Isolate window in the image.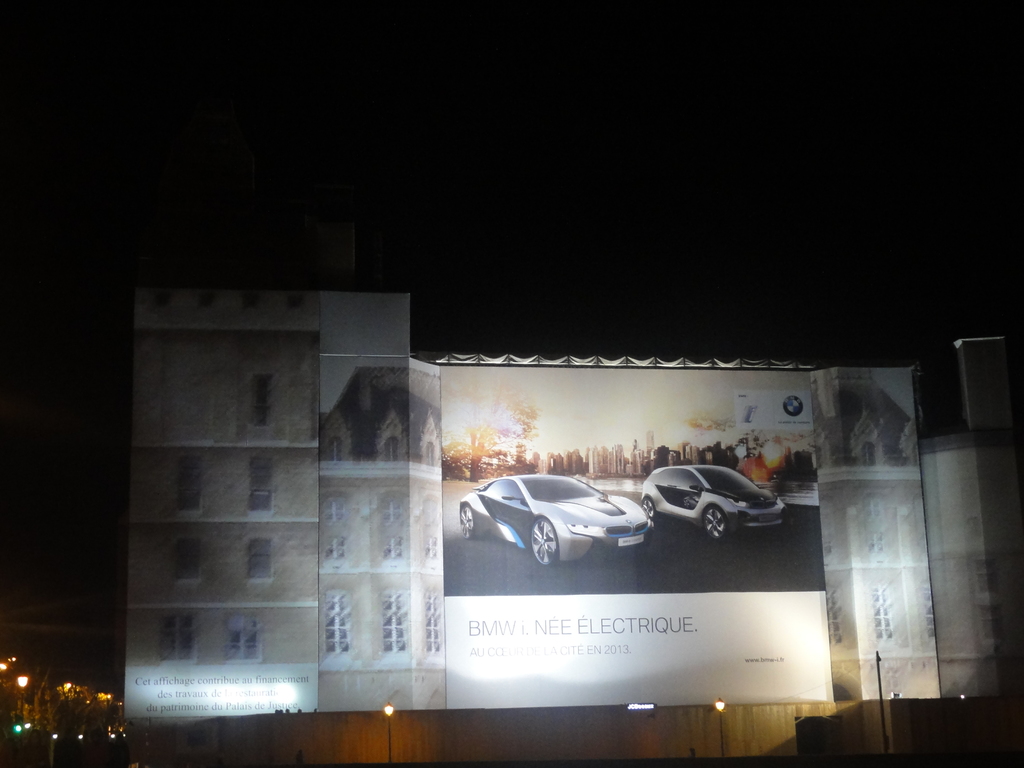
Isolated region: 224 612 260 664.
